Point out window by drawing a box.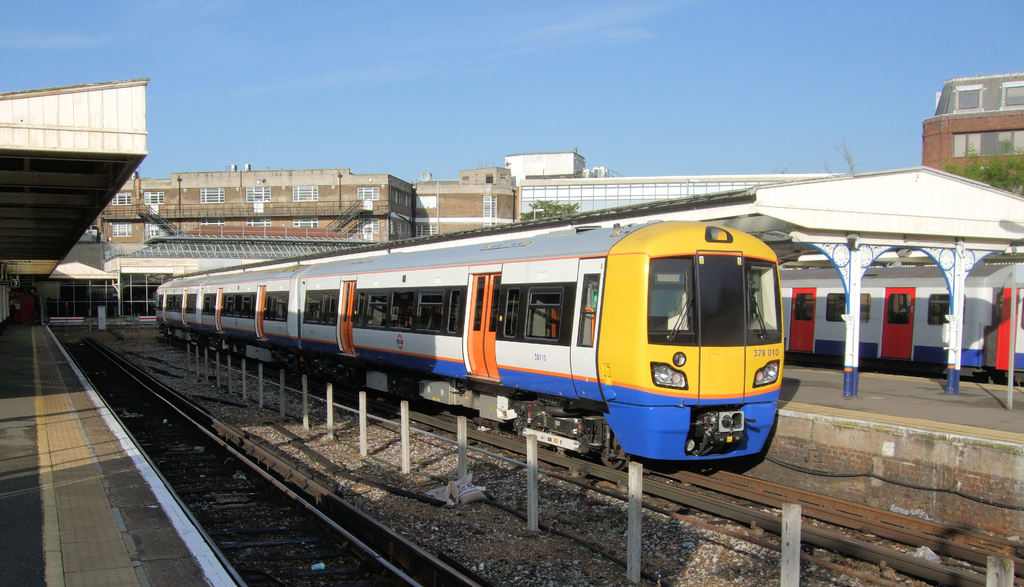
<bbox>1000, 82, 1023, 111</bbox>.
